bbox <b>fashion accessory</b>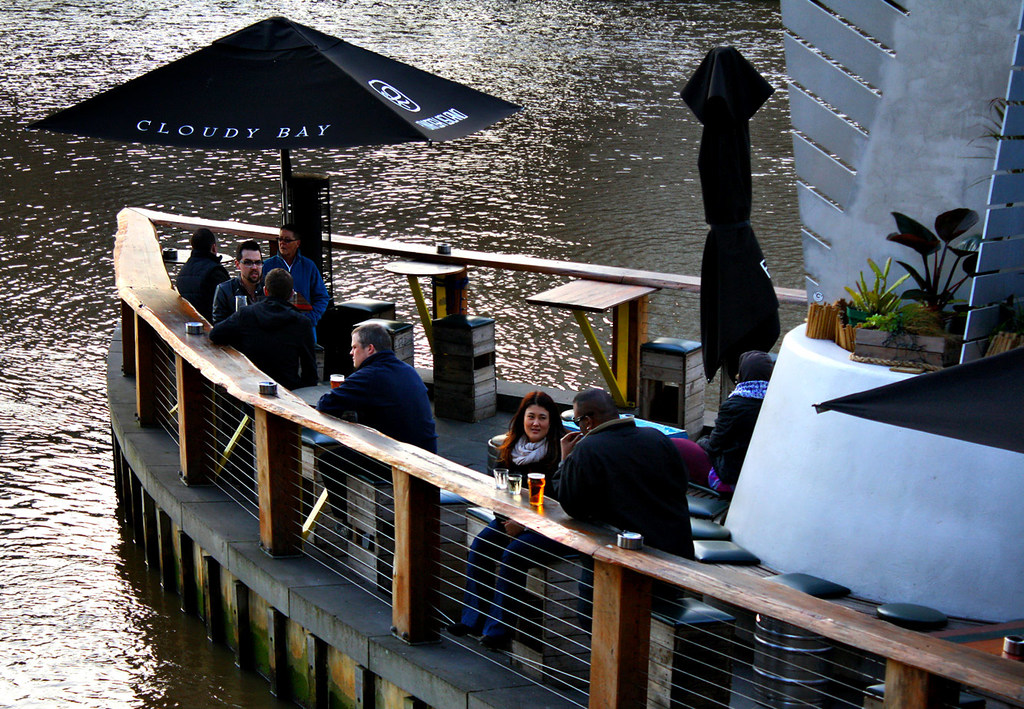
725 379 771 401
